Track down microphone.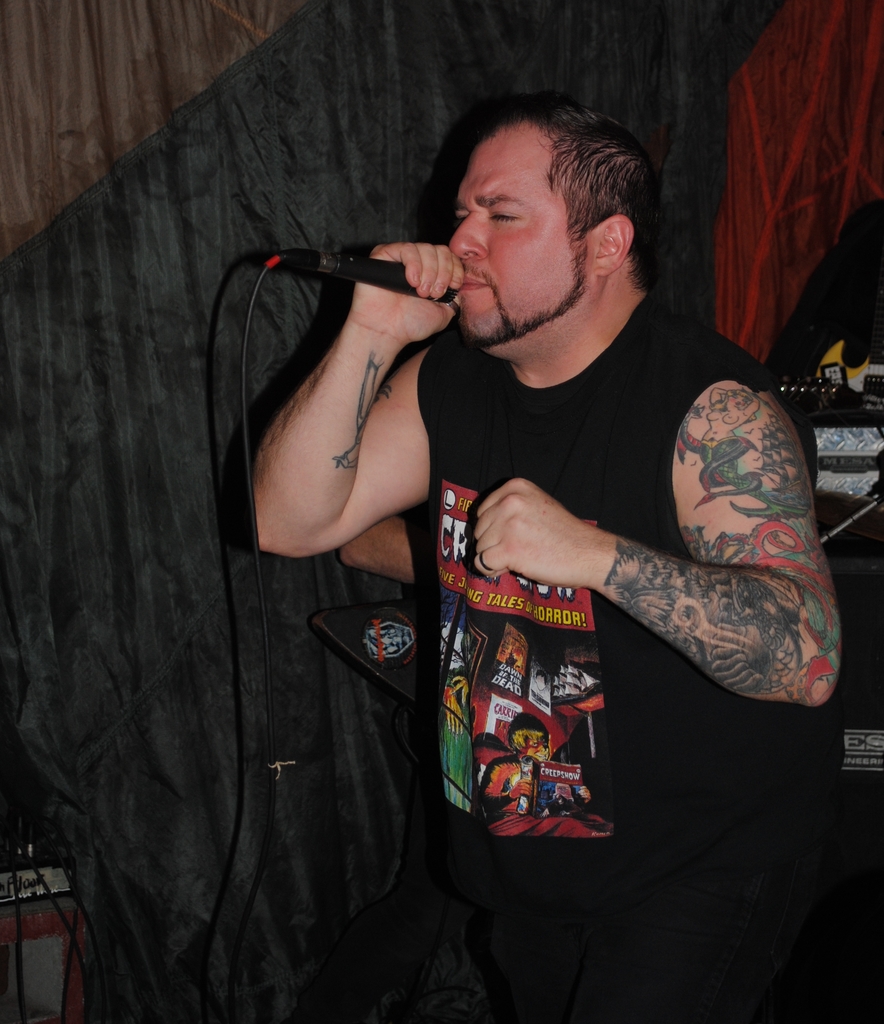
Tracked to {"x1": 276, "y1": 258, "x2": 453, "y2": 305}.
